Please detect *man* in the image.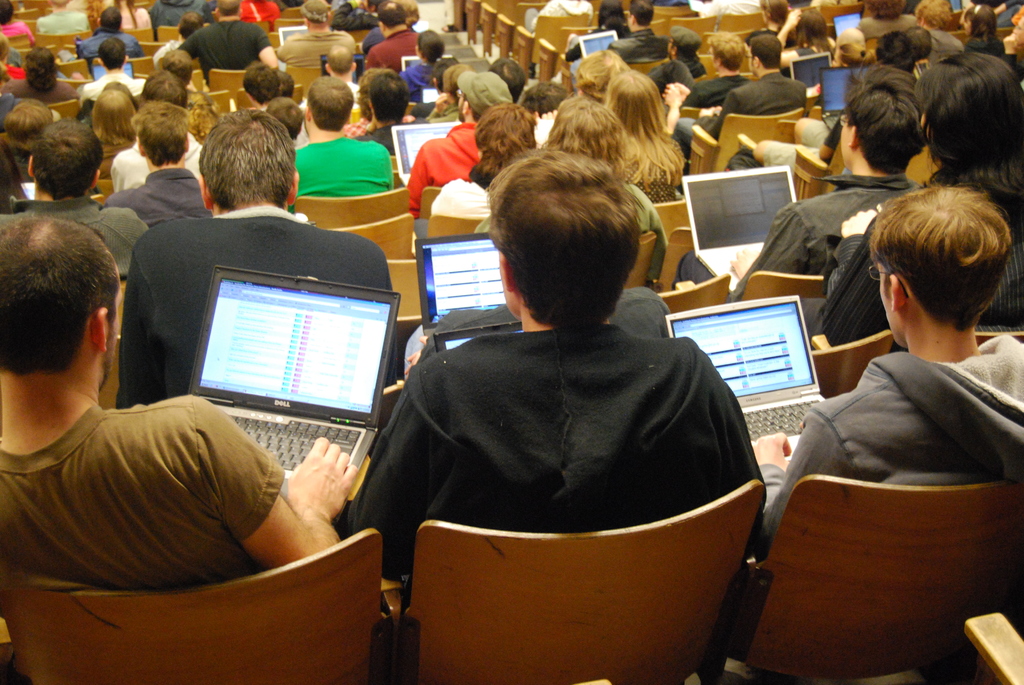
crop(359, 0, 428, 72).
